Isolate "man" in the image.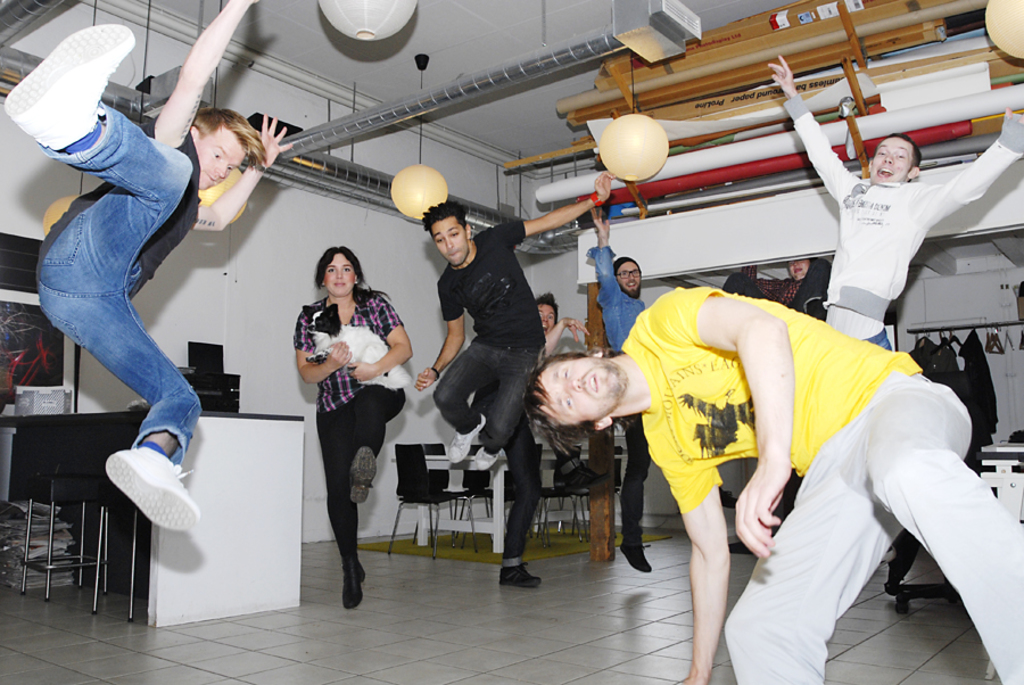
Isolated region: select_region(766, 52, 1023, 352).
